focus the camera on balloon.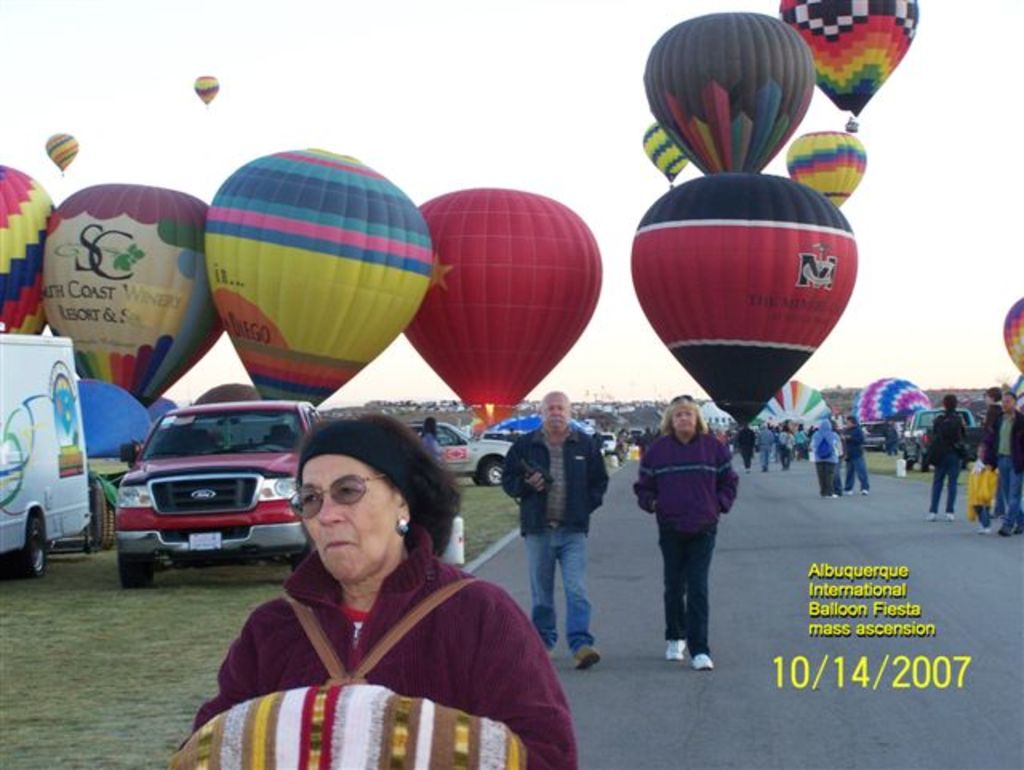
Focus region: 778,0,920,112.
